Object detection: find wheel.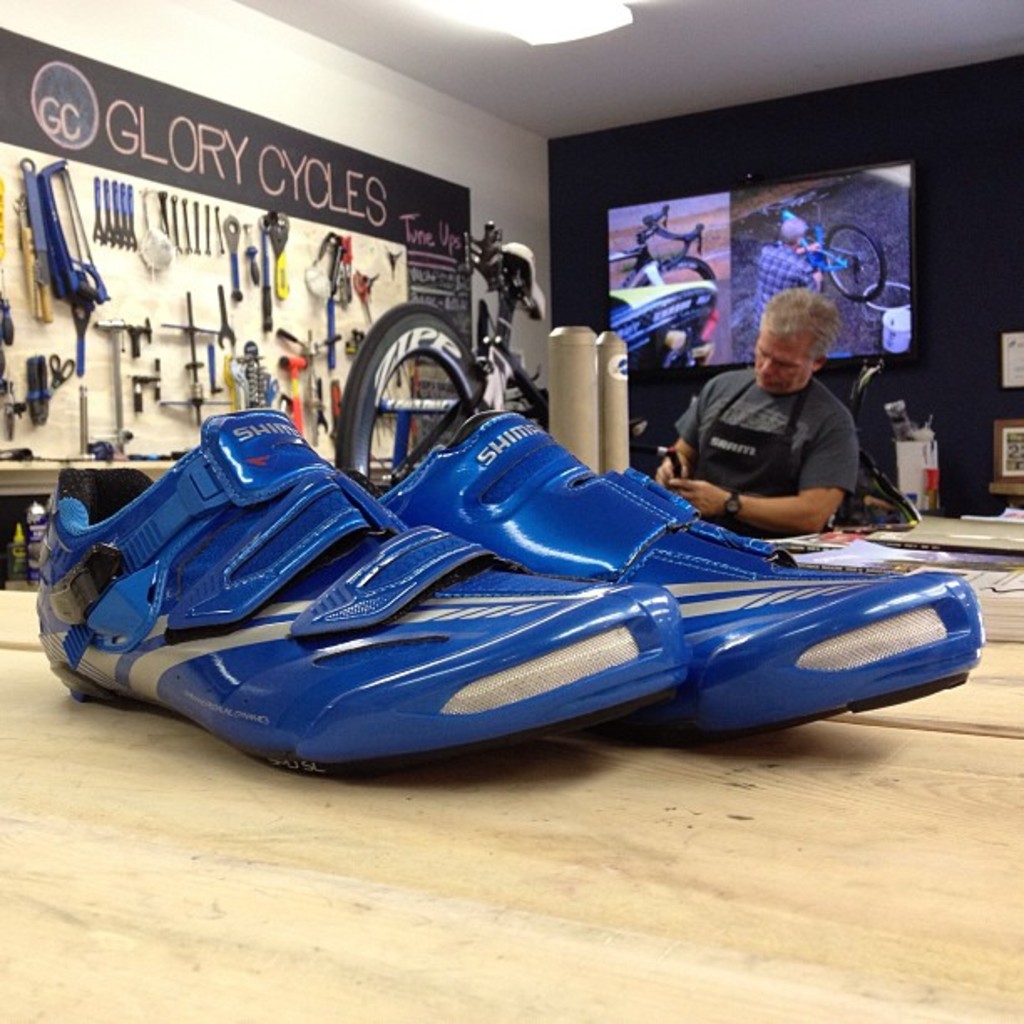
{"left": 863, "top": 273, "right": 915, "bottom": 315}.
